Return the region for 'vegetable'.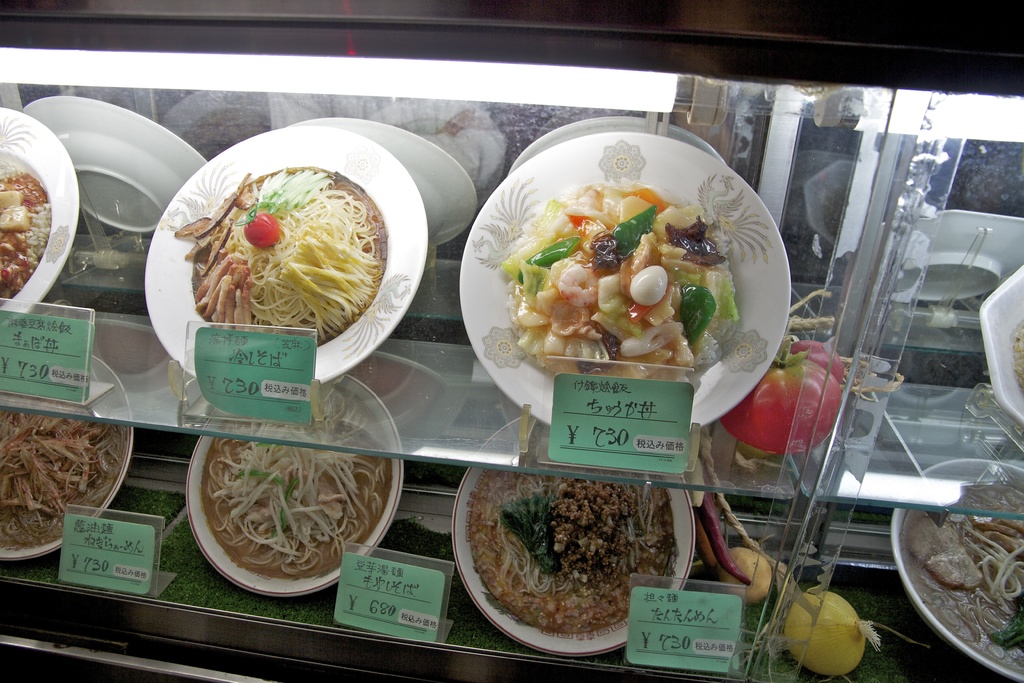
[x1=676, y1=283, x2=716, y2=346].
